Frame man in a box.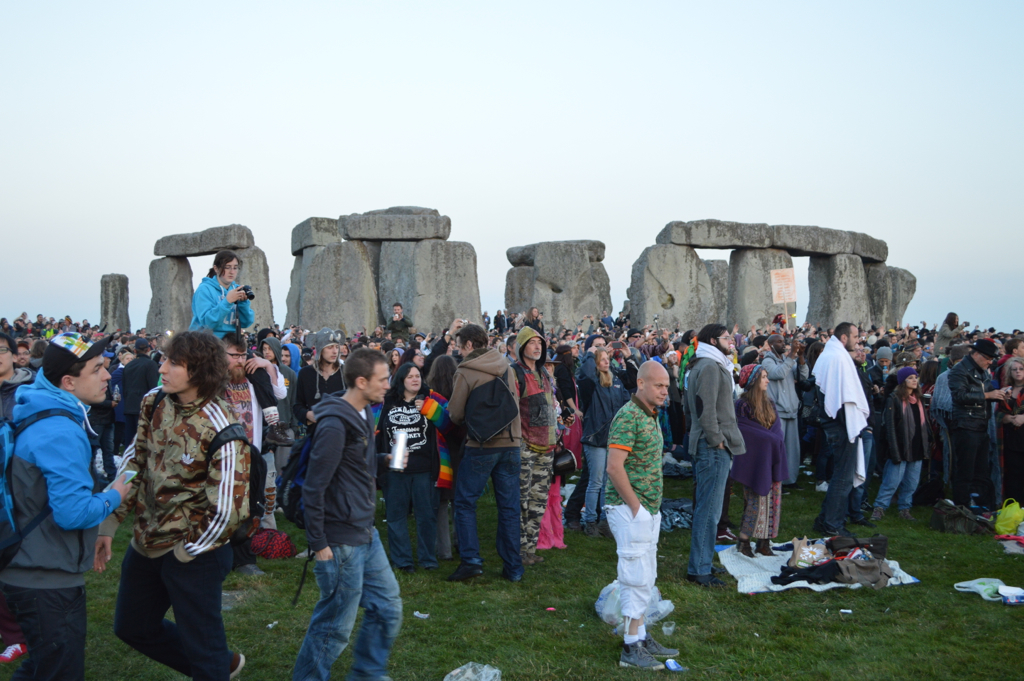
(5, 331, 108, 662).
